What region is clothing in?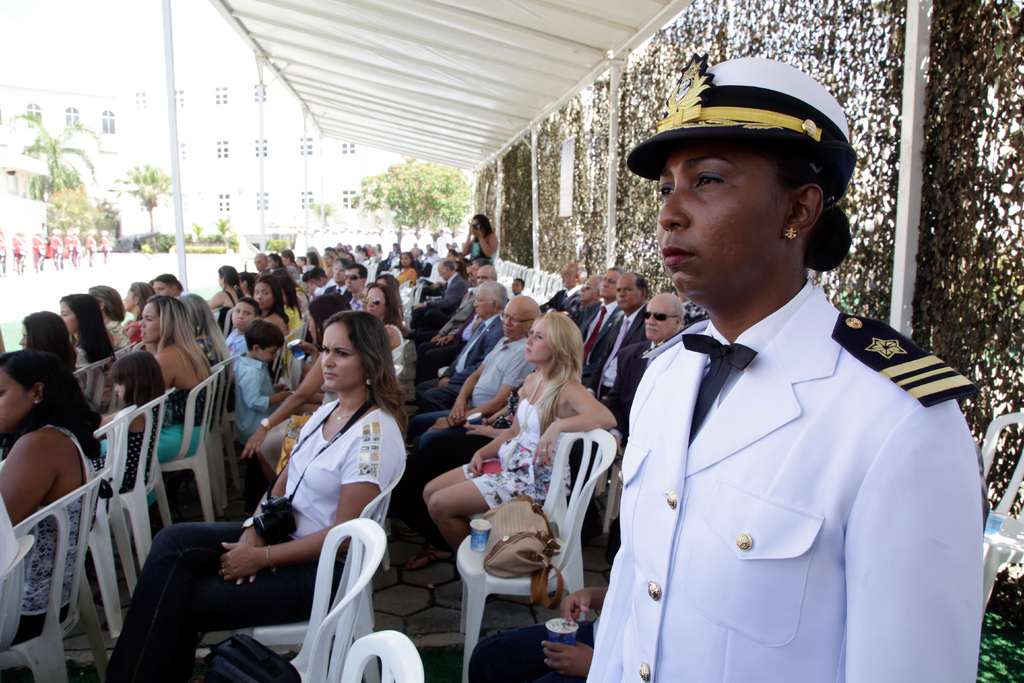
box=[465, 236, 493, 259].
